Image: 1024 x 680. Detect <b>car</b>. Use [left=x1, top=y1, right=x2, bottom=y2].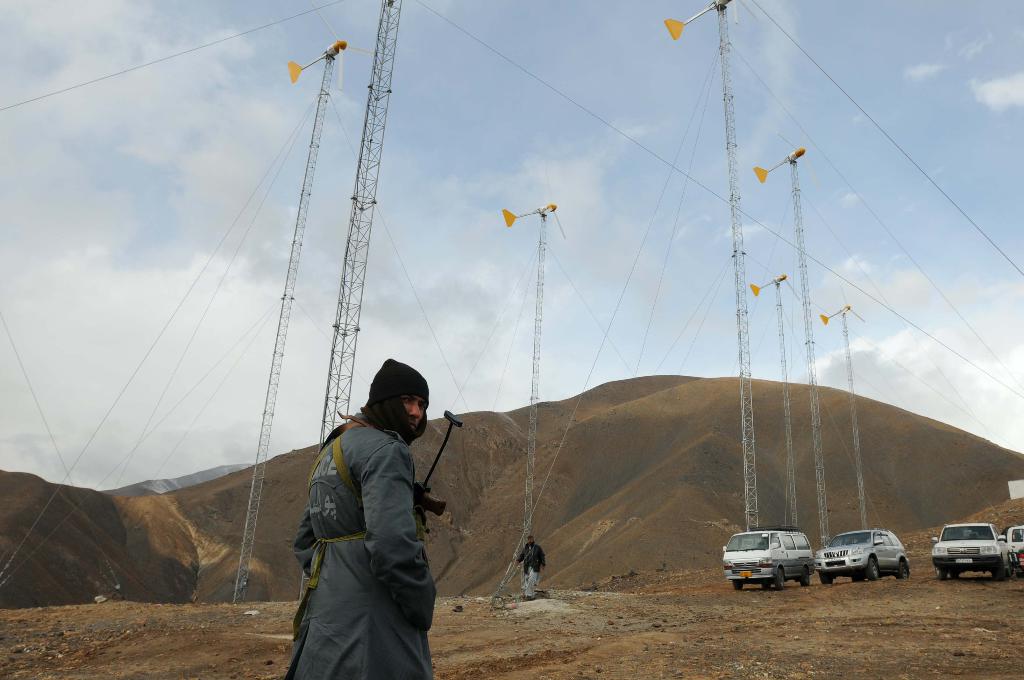
[left=1004, top=526, right=1021, bottom=572].
